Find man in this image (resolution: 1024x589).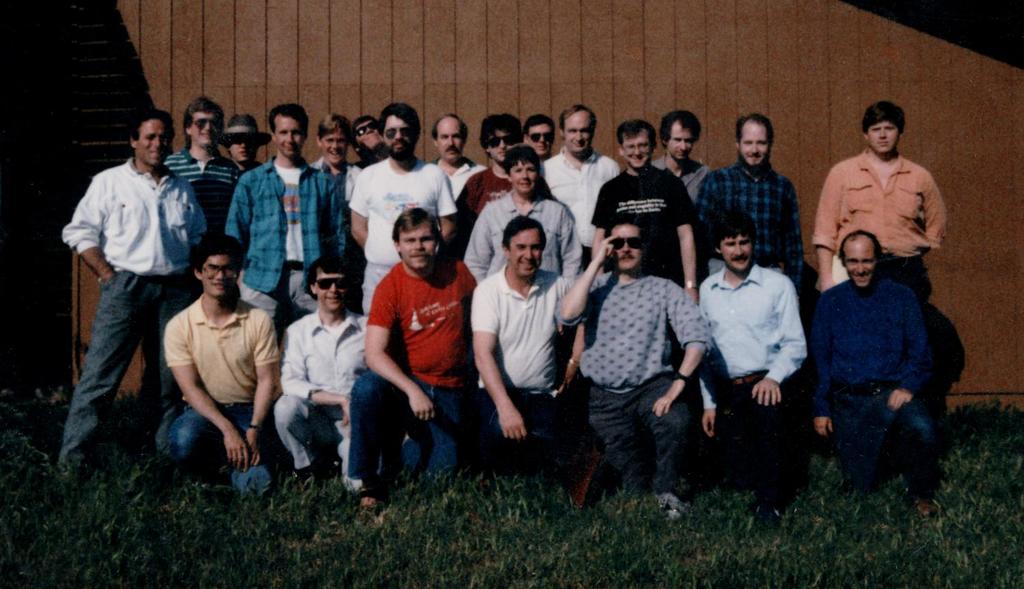
<box>265,259,363,483</box>.
